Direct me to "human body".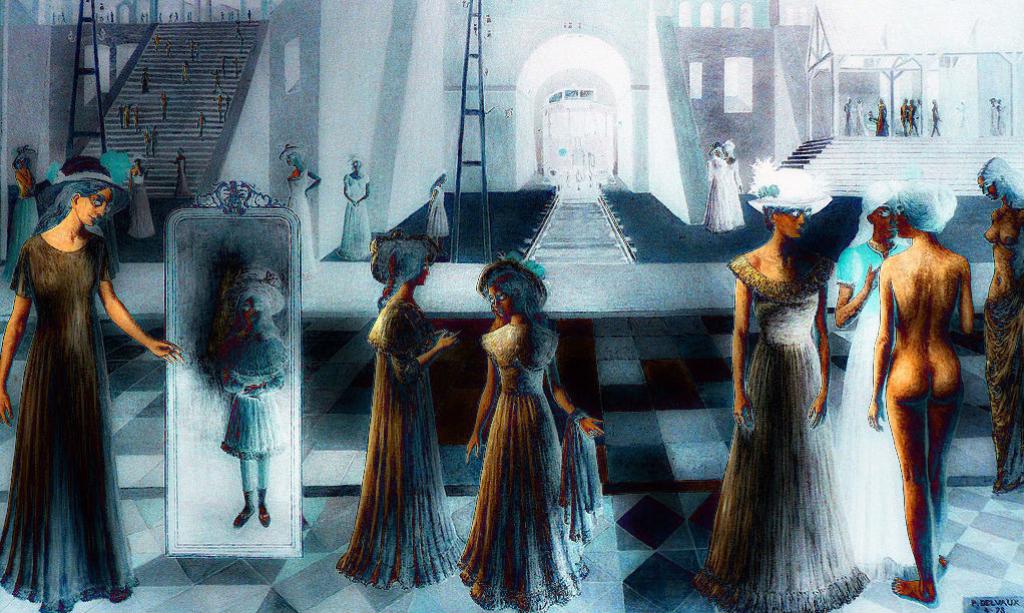
Direction: [860,167,990,602].
